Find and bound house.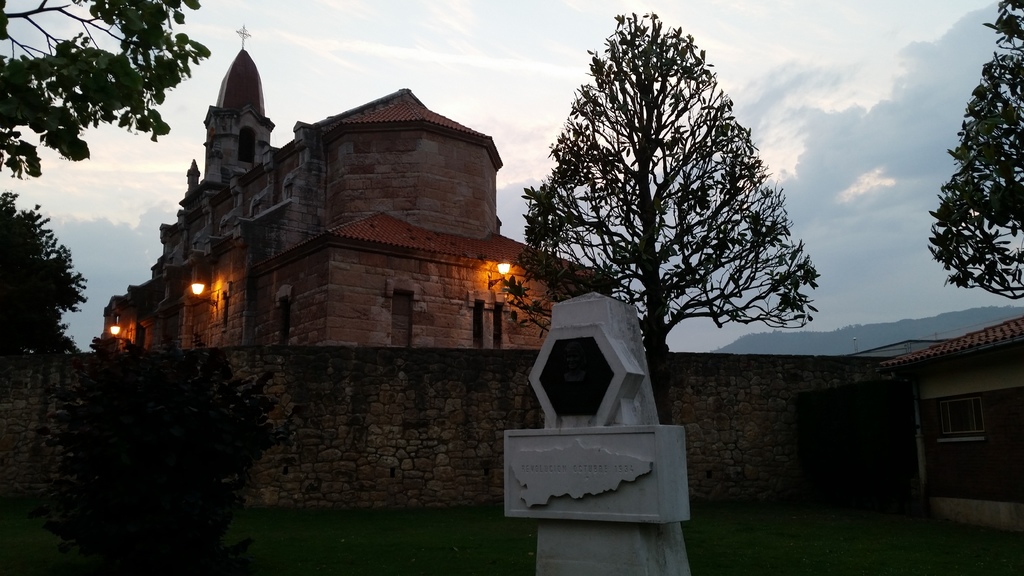
Bound: rect(99, 46, 614, 345).
